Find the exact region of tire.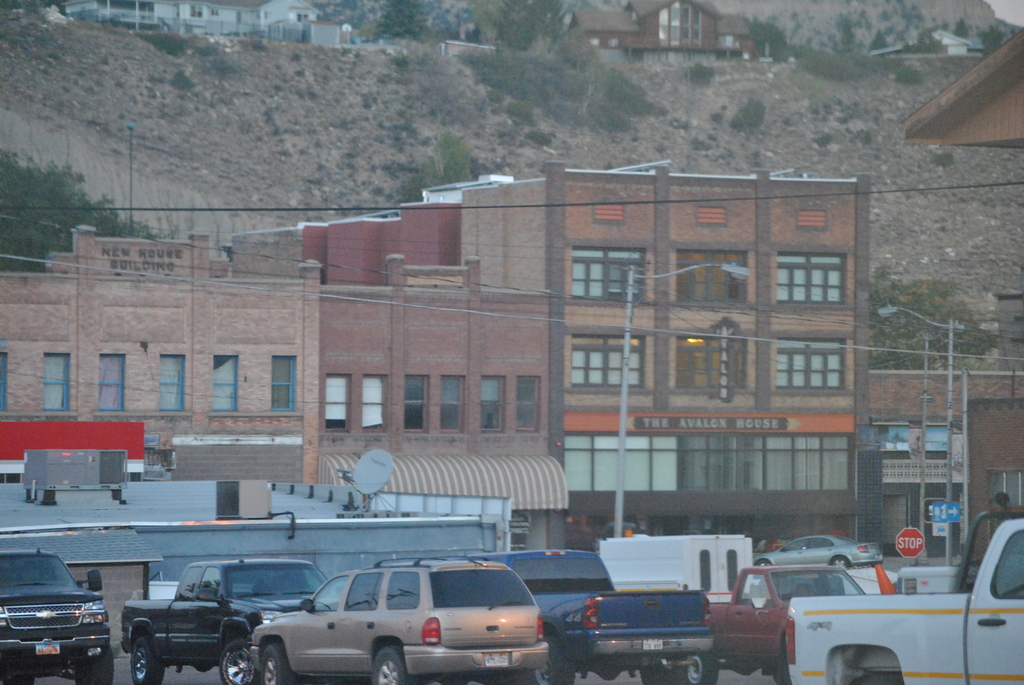
Exact region: <box>0,653,33,684</box>.
